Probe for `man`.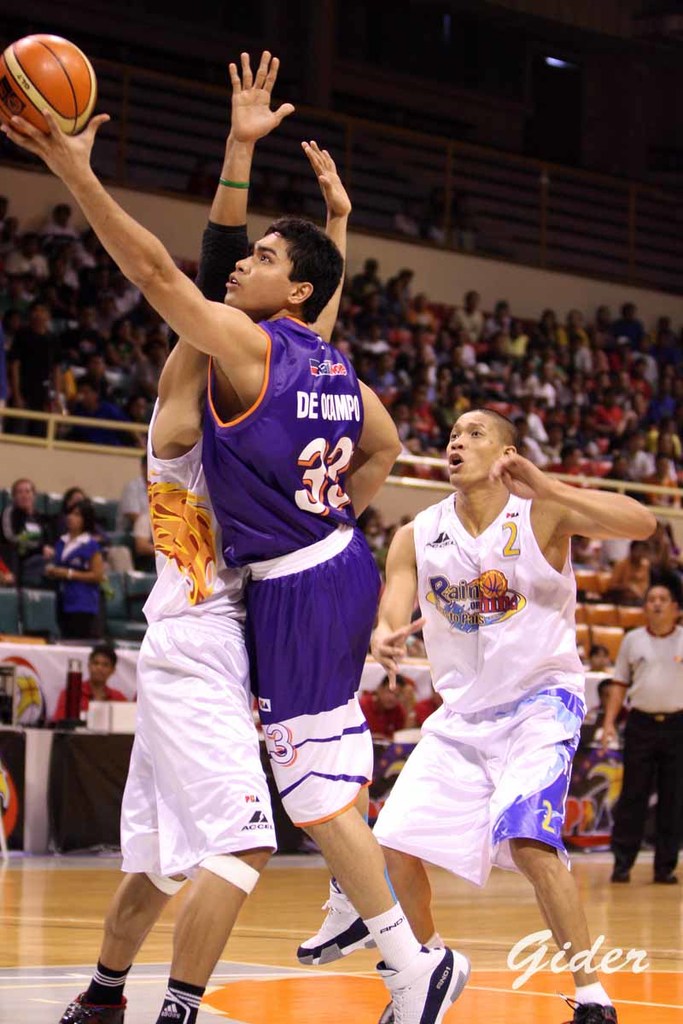
Probe result: <box>2,471,48,575</box>.
